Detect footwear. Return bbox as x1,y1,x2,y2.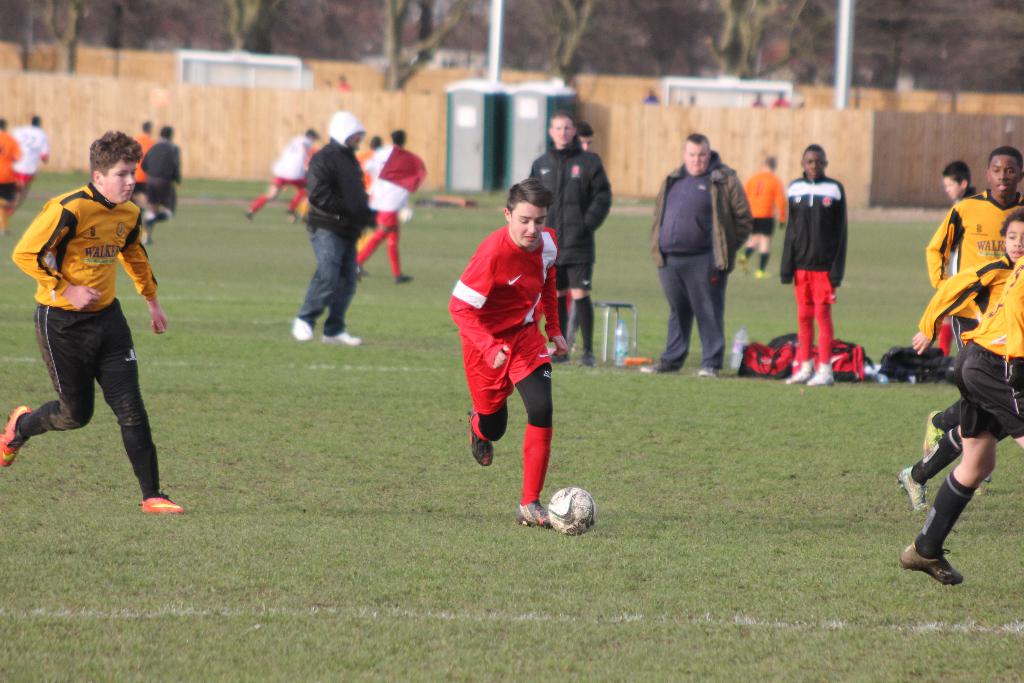
922,409,945,458.
